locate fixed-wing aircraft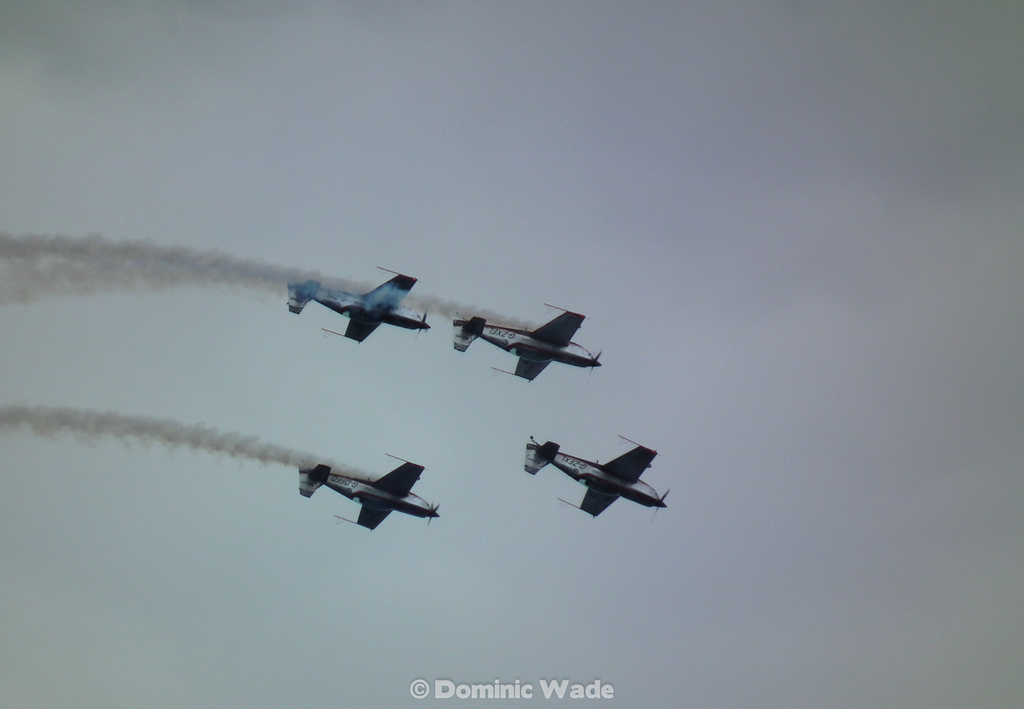
box(451, 300, 604, 380)
